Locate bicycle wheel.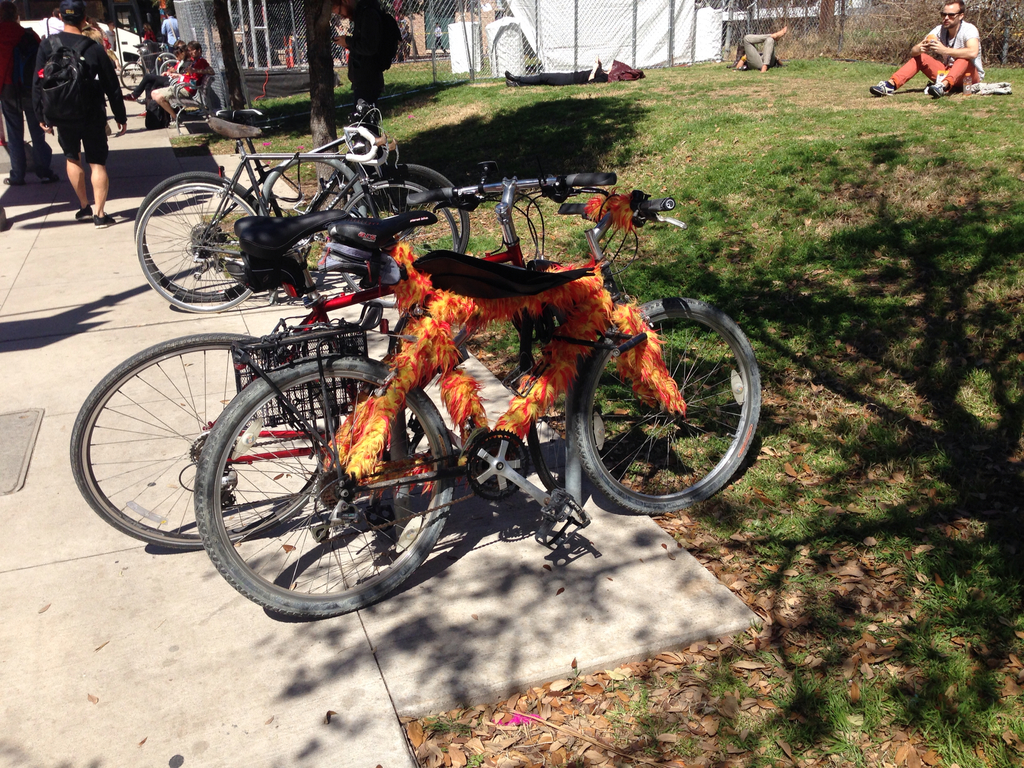
Bounding box: [x1=517, y1=324, x2=590, y2=493].
